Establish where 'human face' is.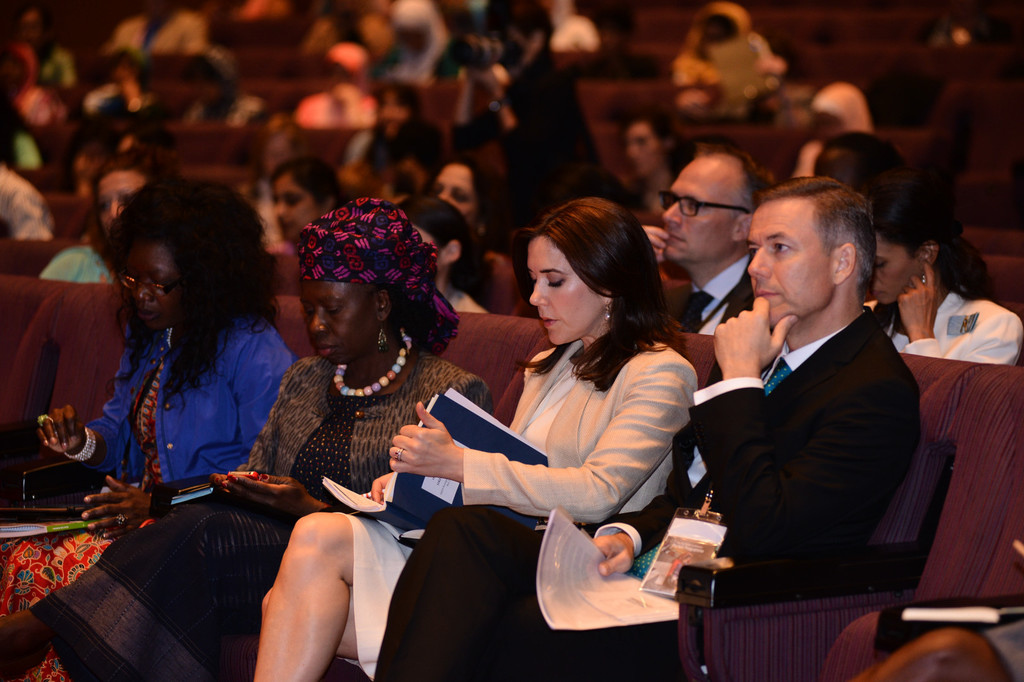
Established at {"left": 100, "top": 168, "right": 148, "bottom": 227}.
